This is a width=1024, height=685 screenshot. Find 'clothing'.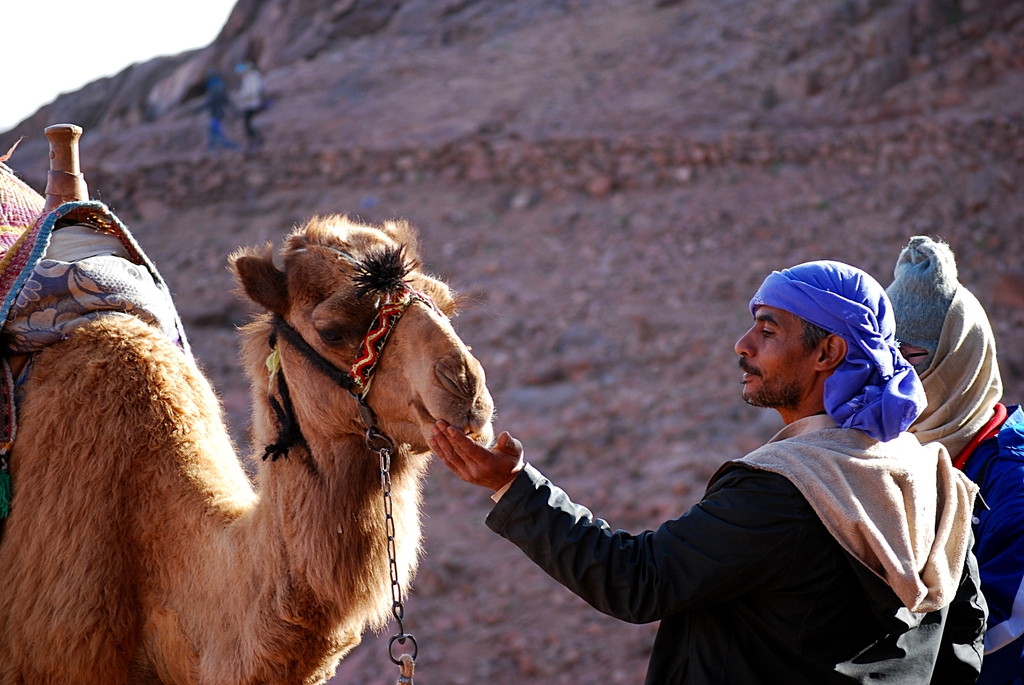
Bounding box: rect(479, 400, 988, 684).
